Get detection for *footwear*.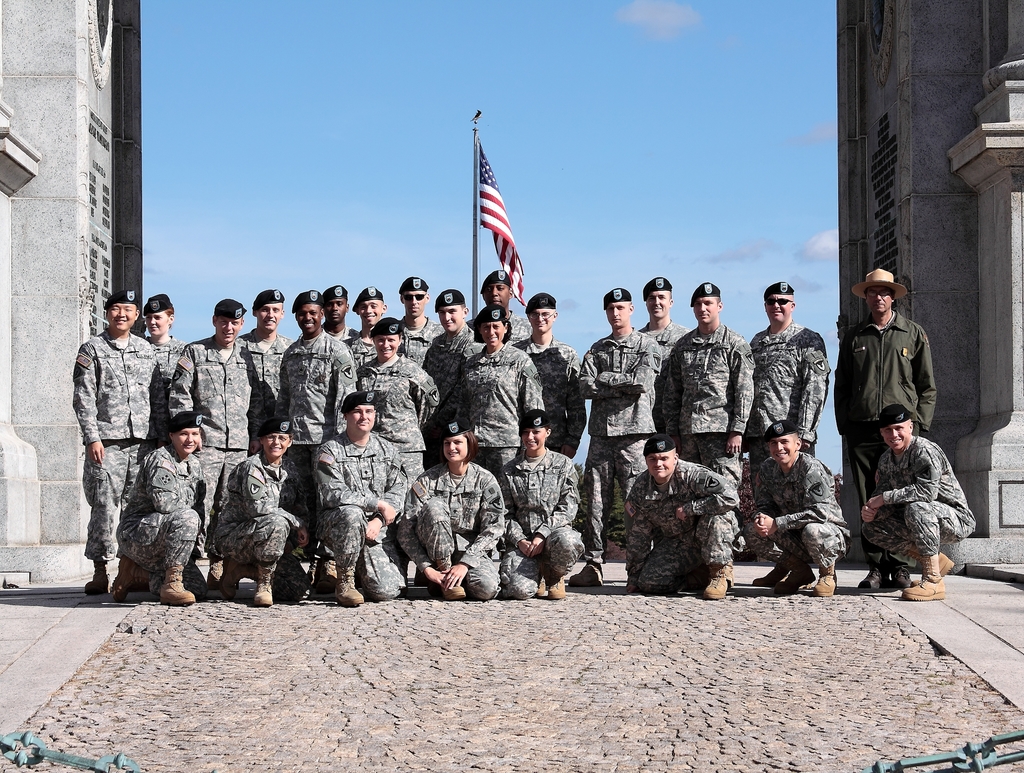
Detection: <region>445, 574, 467, 598</region>.
